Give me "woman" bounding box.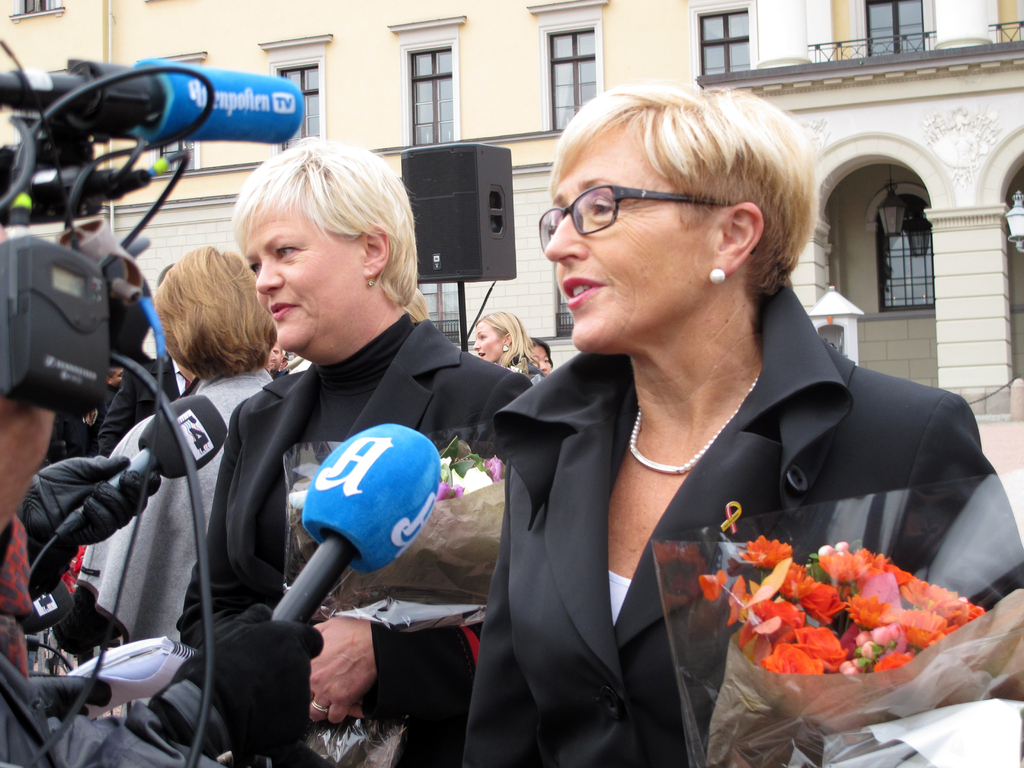
58 248 300 728.
